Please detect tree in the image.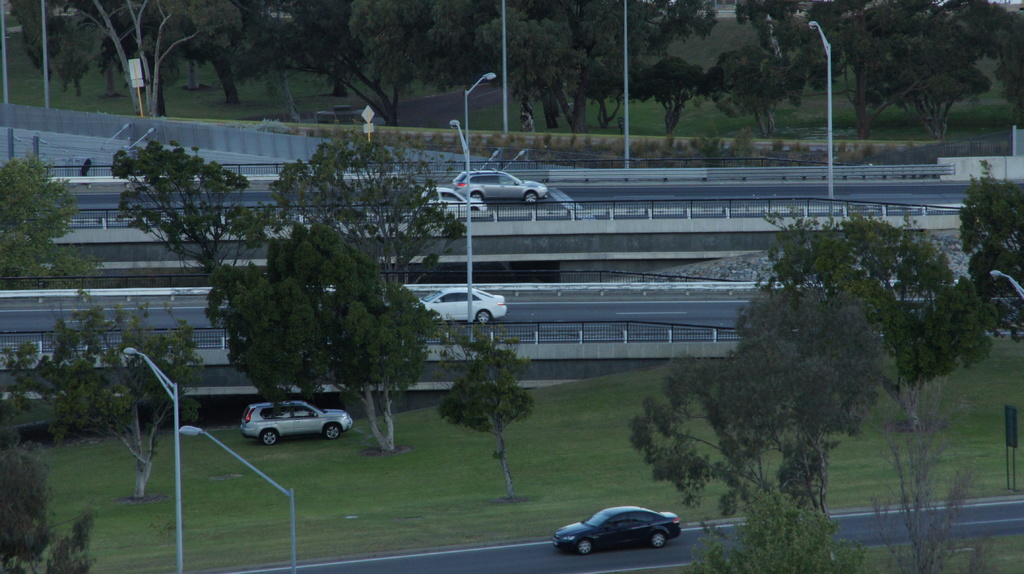
detection(757, 51, 808, 134).
